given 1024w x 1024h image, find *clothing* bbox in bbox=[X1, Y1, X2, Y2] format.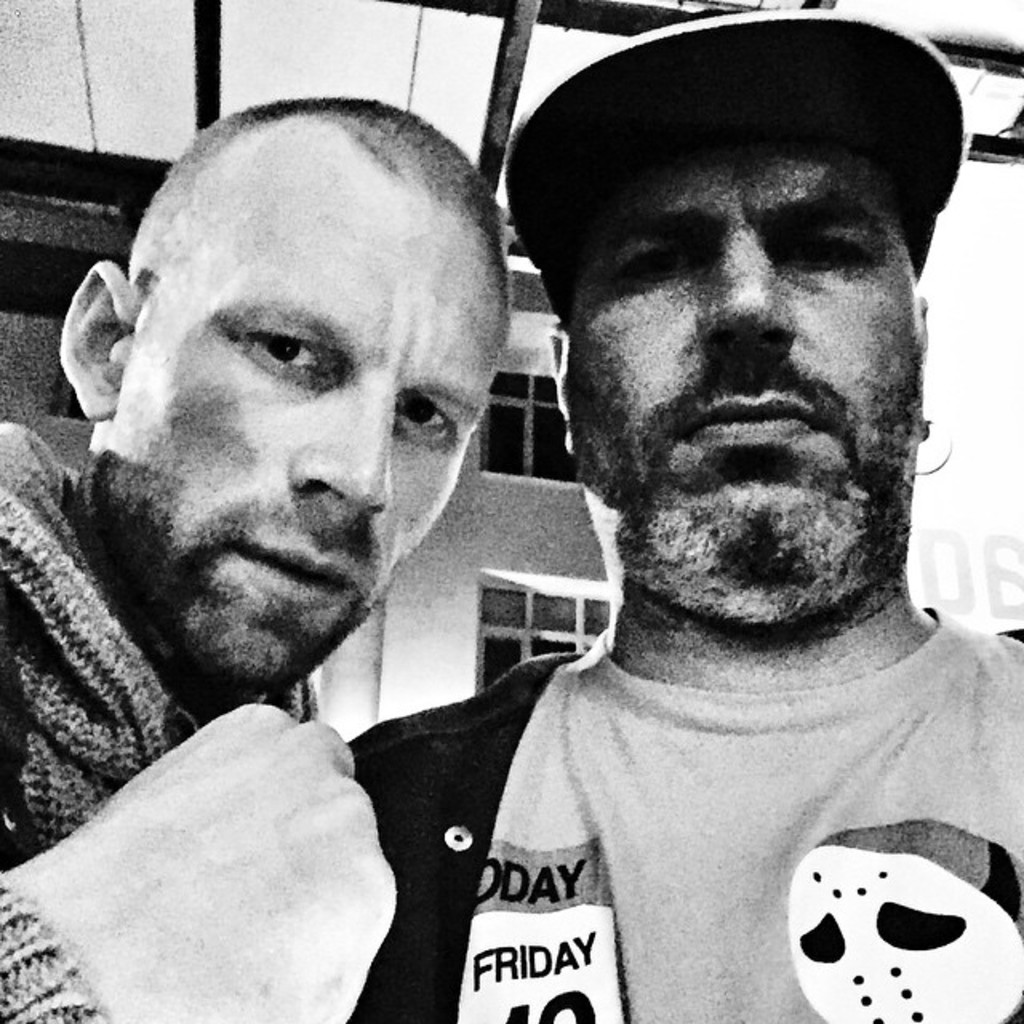
bbox=[288, 490, 1023, 1019].
